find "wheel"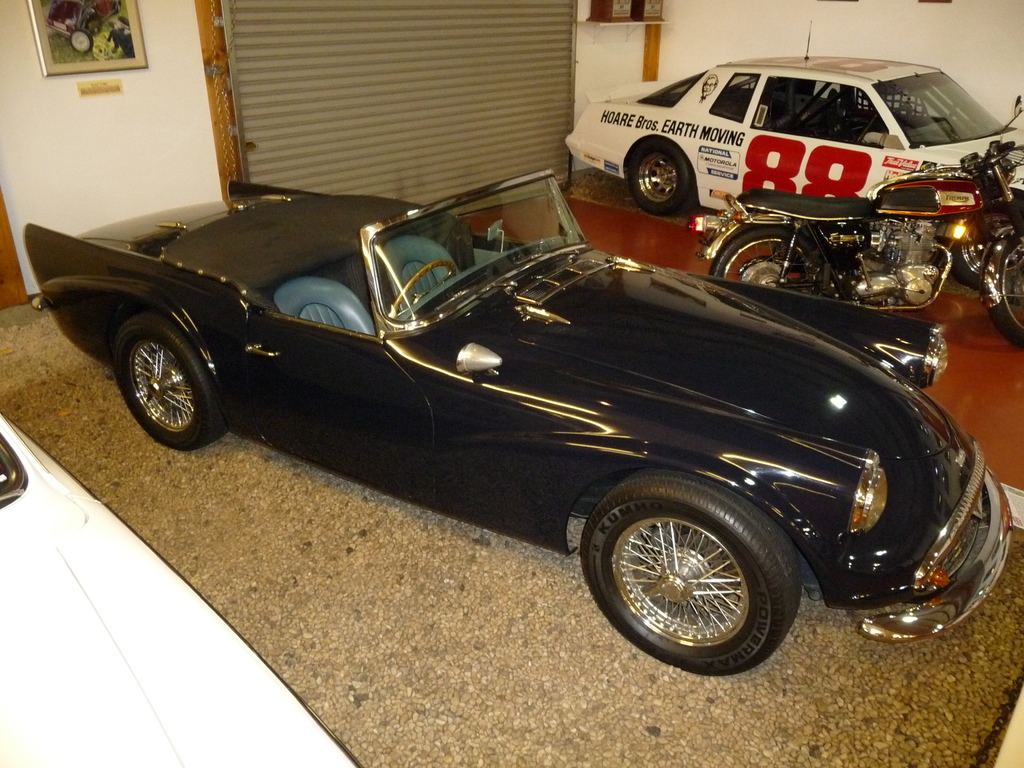
979/224/1023/347
